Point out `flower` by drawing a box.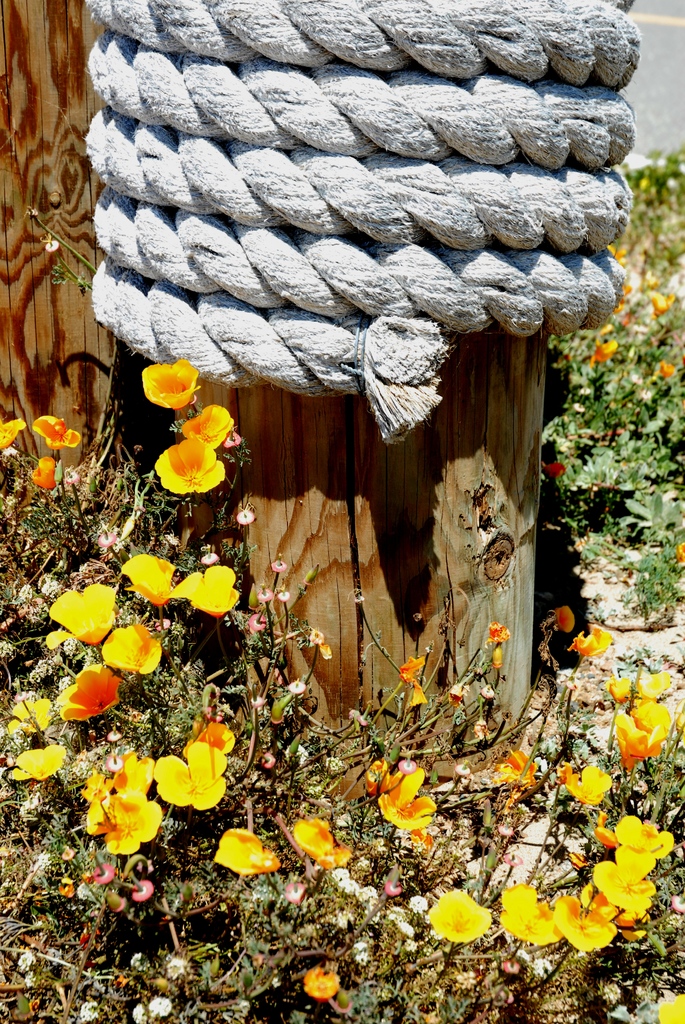
{"left": 253, "top": 691, "right": 262, "bottom": 703}.
